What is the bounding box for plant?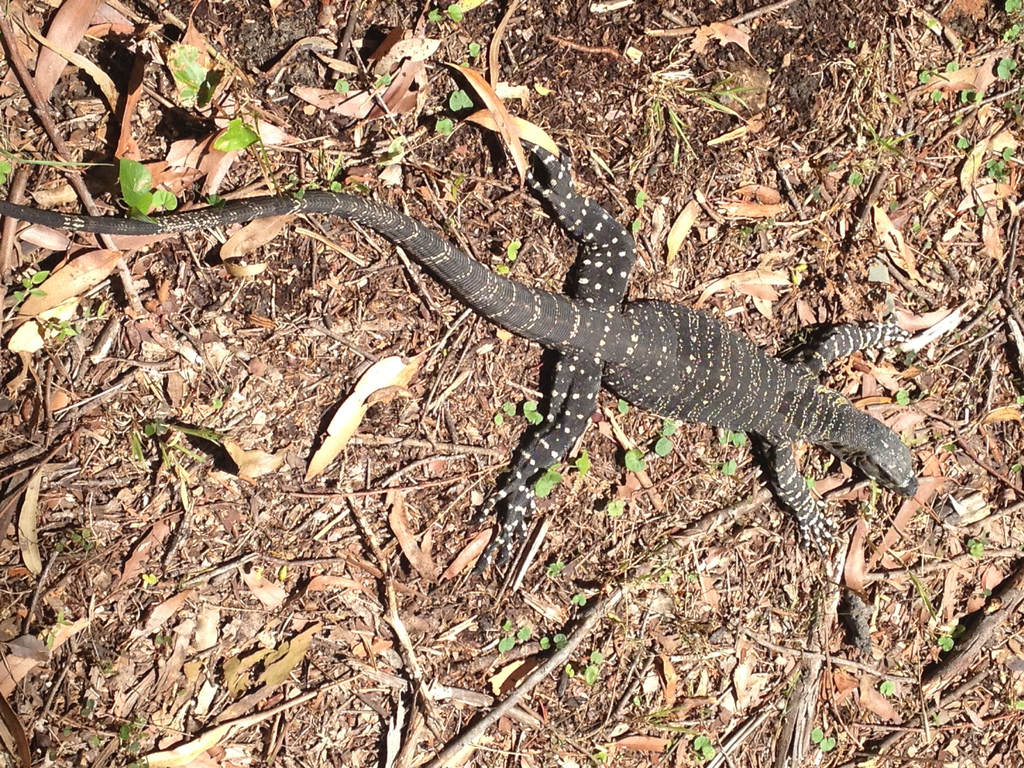
[left=499, top=634, right=519, bottom=657].
